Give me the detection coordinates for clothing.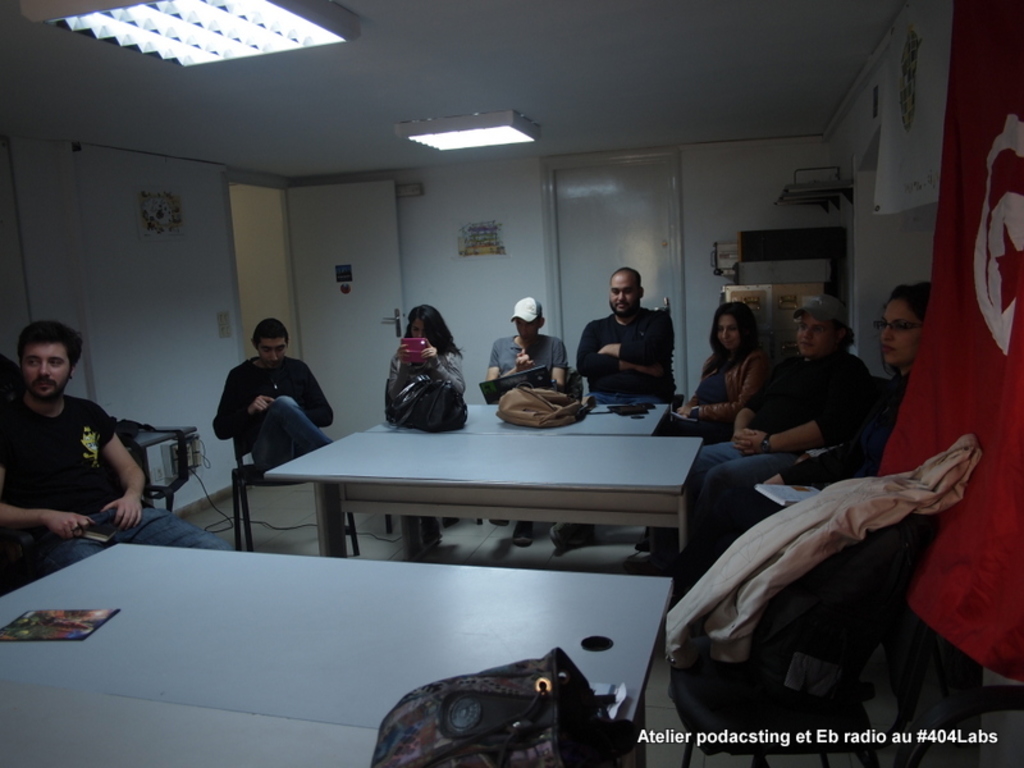
bbox(687, 347, 870, 471).
